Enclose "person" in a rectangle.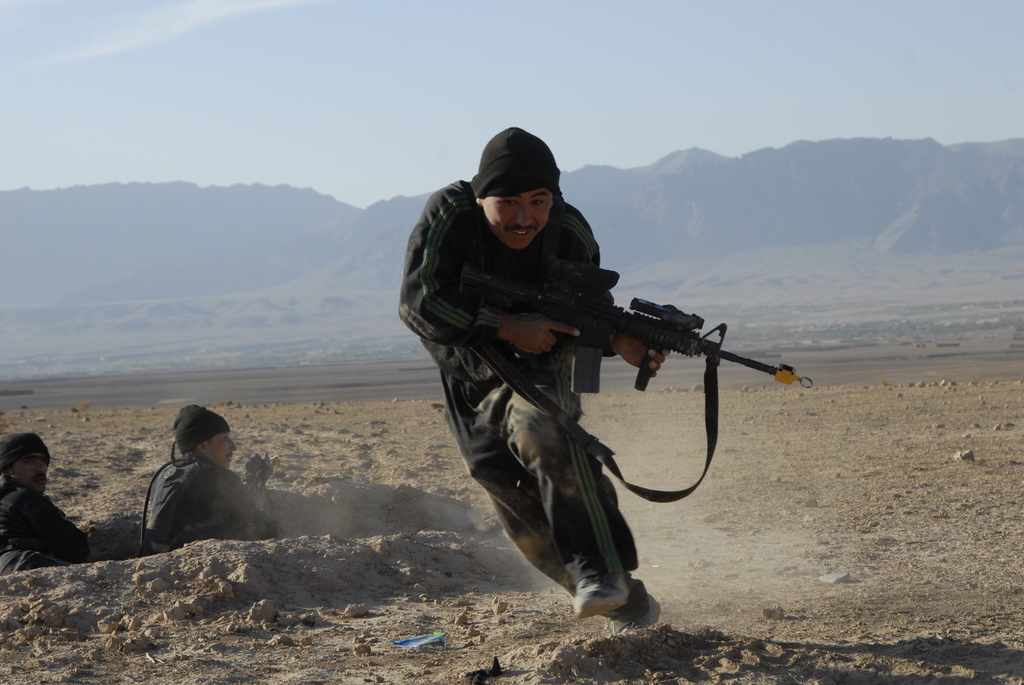
l=396, t=119, r=678, b=649.
